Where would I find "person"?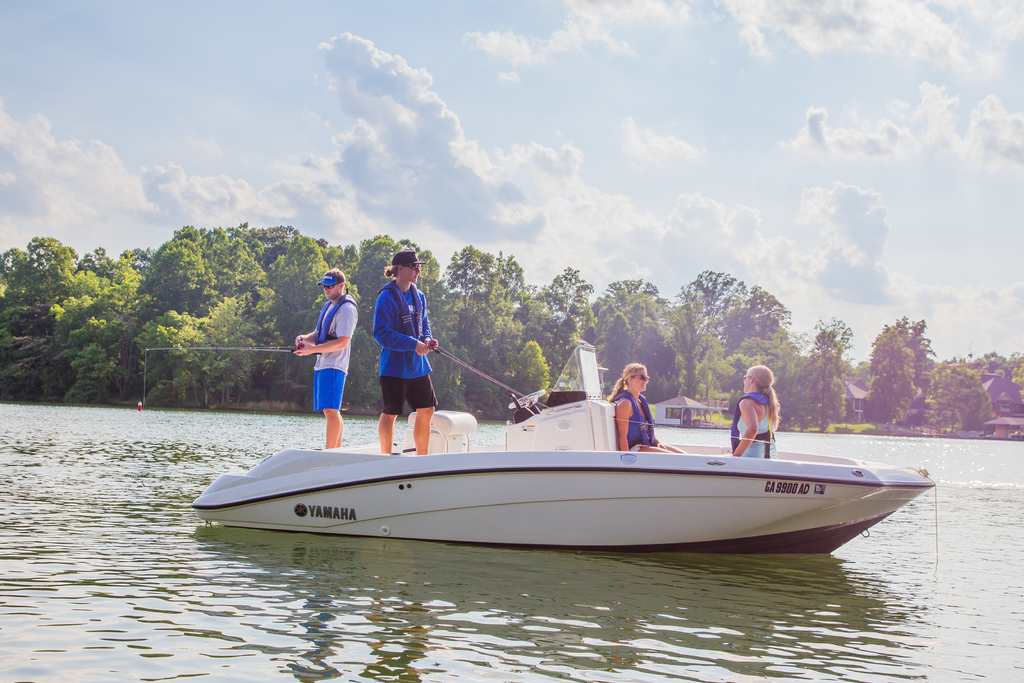
At crop(723, 365, 776, 461).
